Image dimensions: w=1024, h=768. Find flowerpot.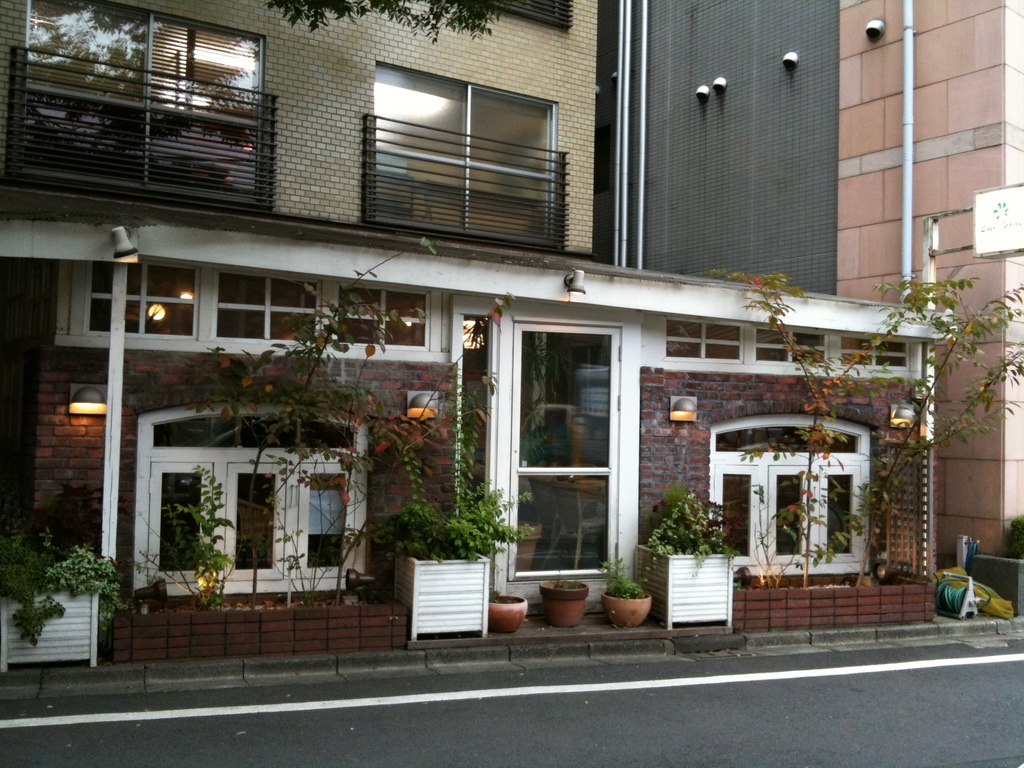
<region>485, 590, 526, 636</region>.
